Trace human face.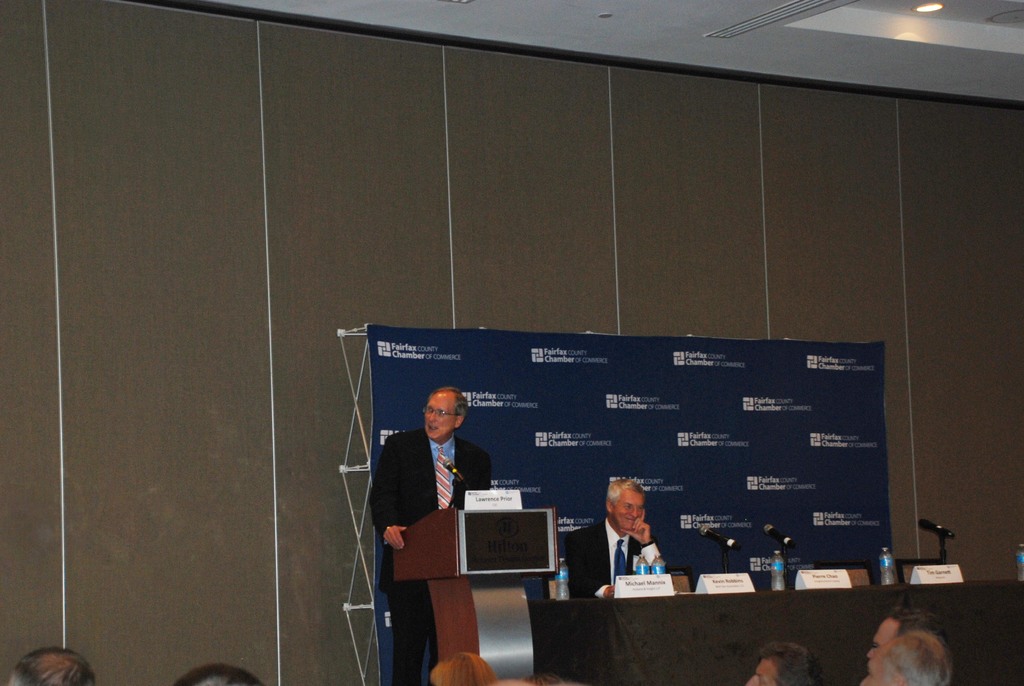
Traced to 741, 657, 780, 685.
